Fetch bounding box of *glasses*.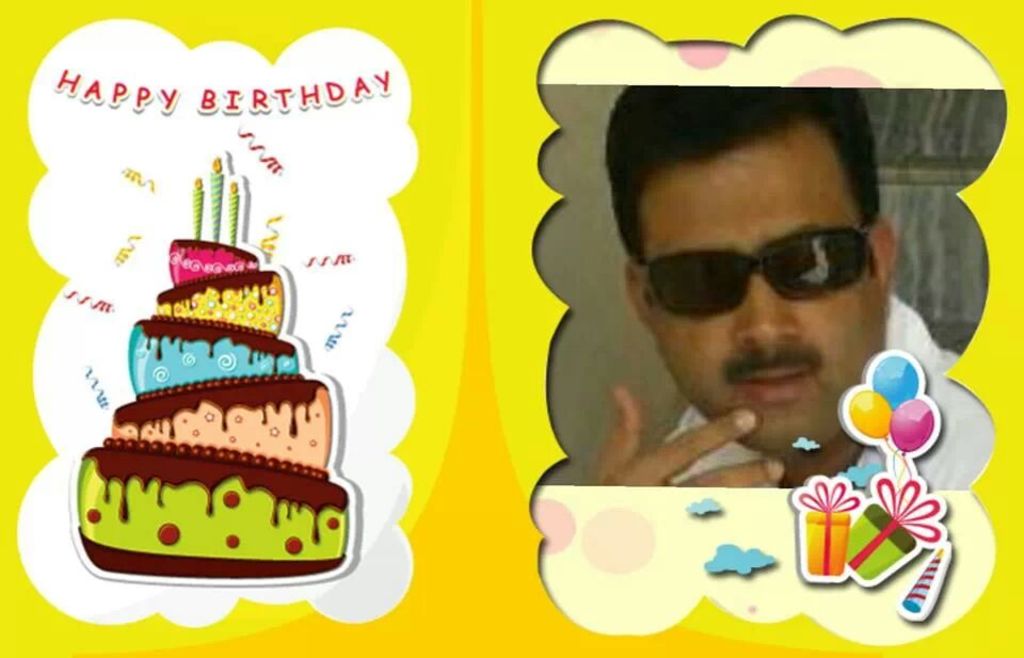
Bbox: [621, 207, 910, 322].
